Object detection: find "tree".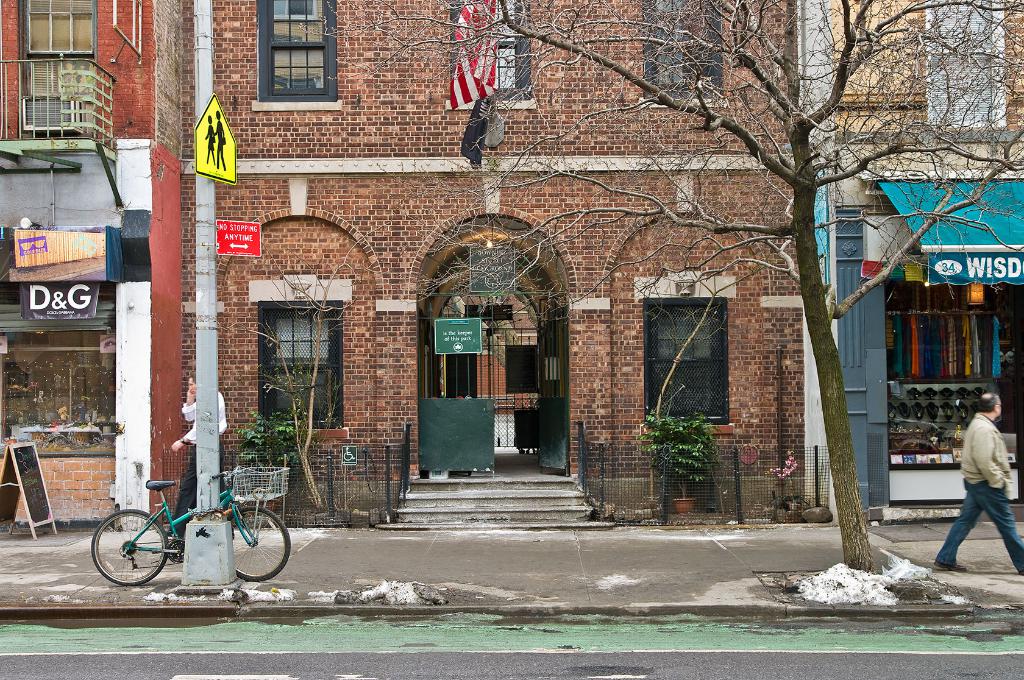
294:0:1023:571.
